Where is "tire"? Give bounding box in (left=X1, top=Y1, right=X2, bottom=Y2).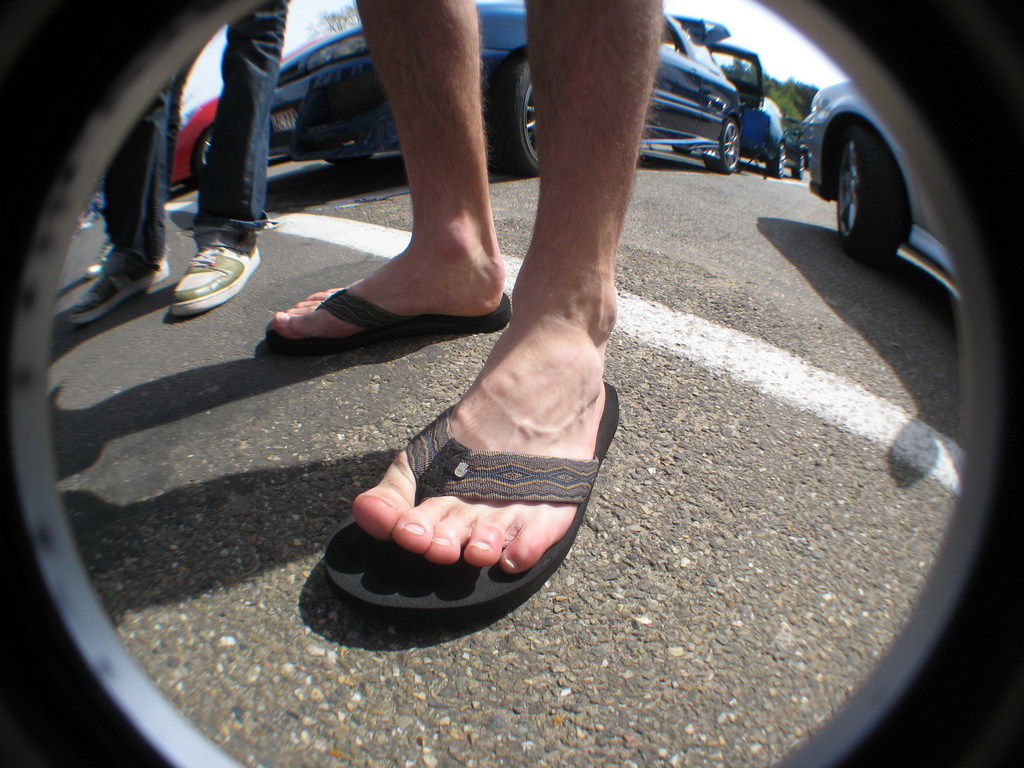
(left=486, top=56, right=539, bottom=175).
